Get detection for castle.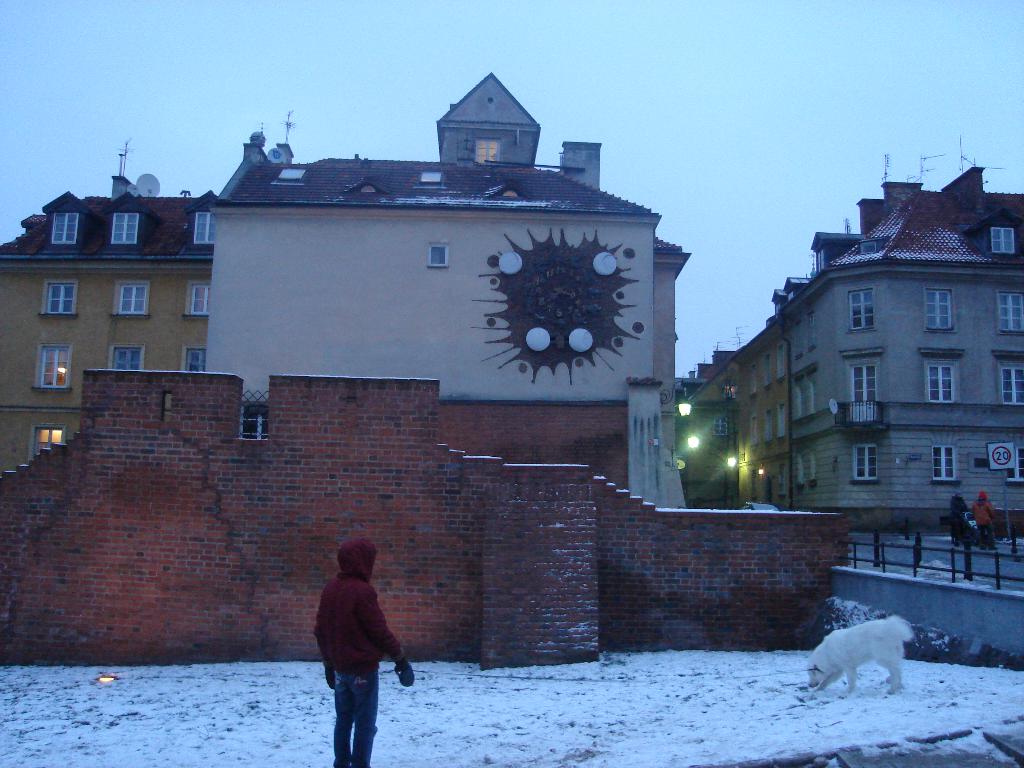
Detection: {"x1": 675, "y1": 159, "x2": 1023, "y2": 536}.
